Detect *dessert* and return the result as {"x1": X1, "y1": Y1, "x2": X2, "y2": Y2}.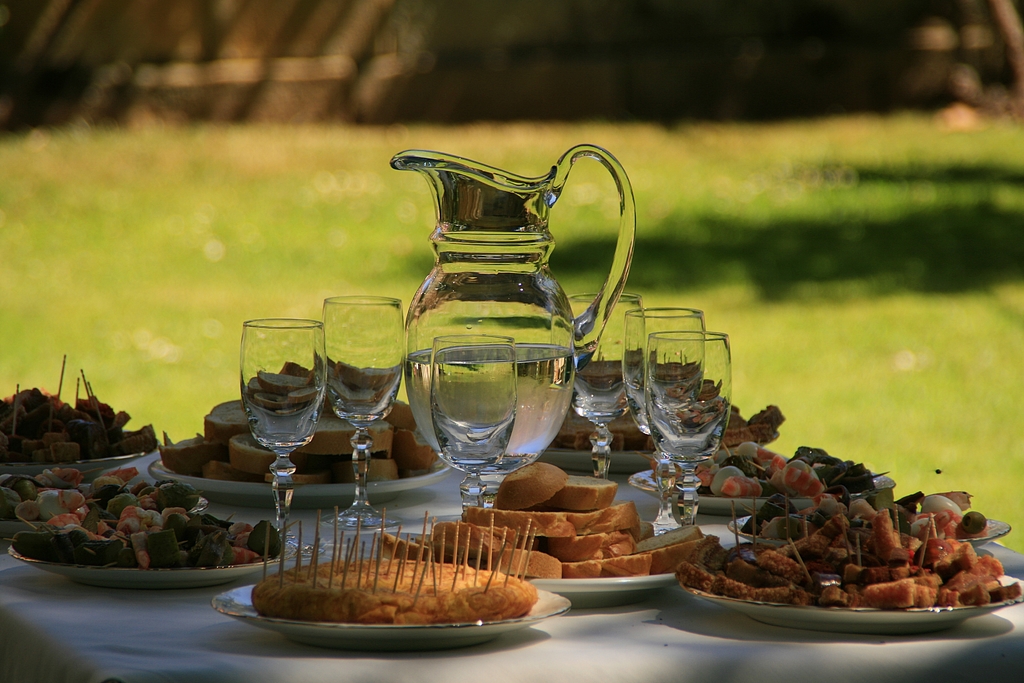
{"x1": 247, "y1": 370, "x2": 312, "y2": 403}.
